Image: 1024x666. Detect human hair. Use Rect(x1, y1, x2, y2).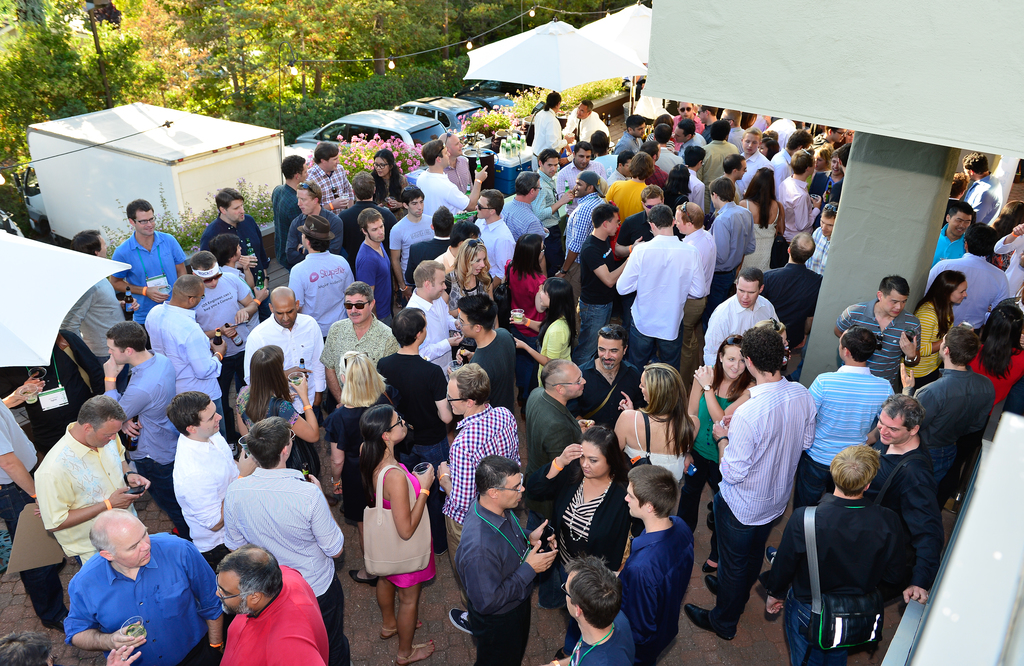
Rect(350, 173, 378, 200).
